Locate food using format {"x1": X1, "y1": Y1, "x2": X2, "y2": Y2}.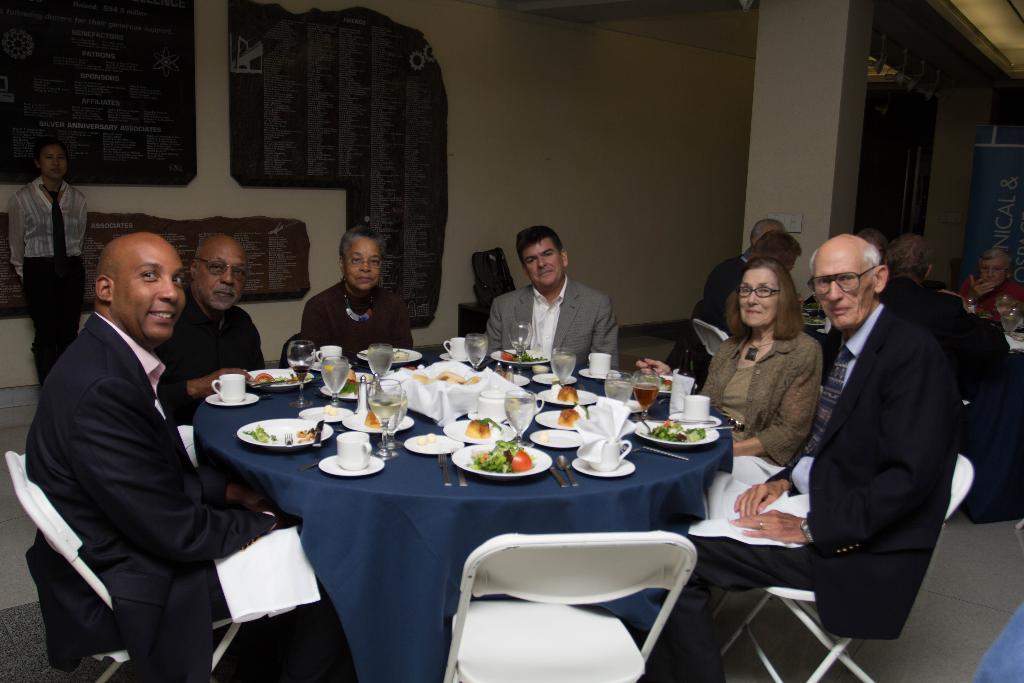
{"x1": 364, "y1": 409, "x2": 382, "y2": 431}.
